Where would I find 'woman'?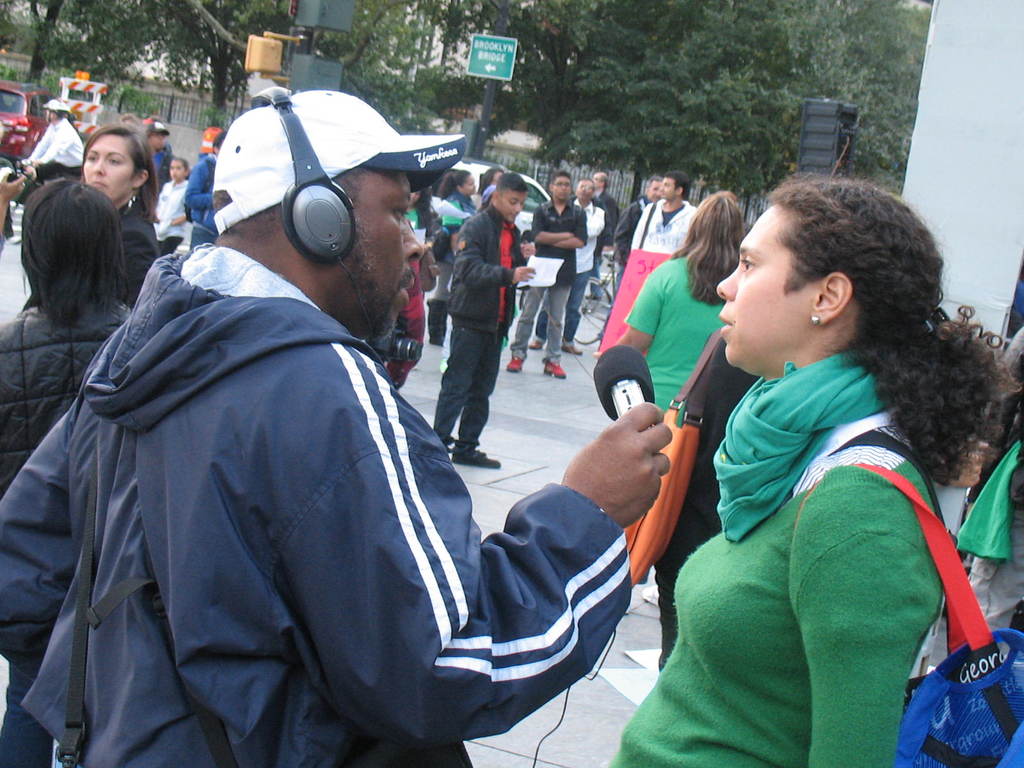
At <region>0, 191, 152, 761</region>.
